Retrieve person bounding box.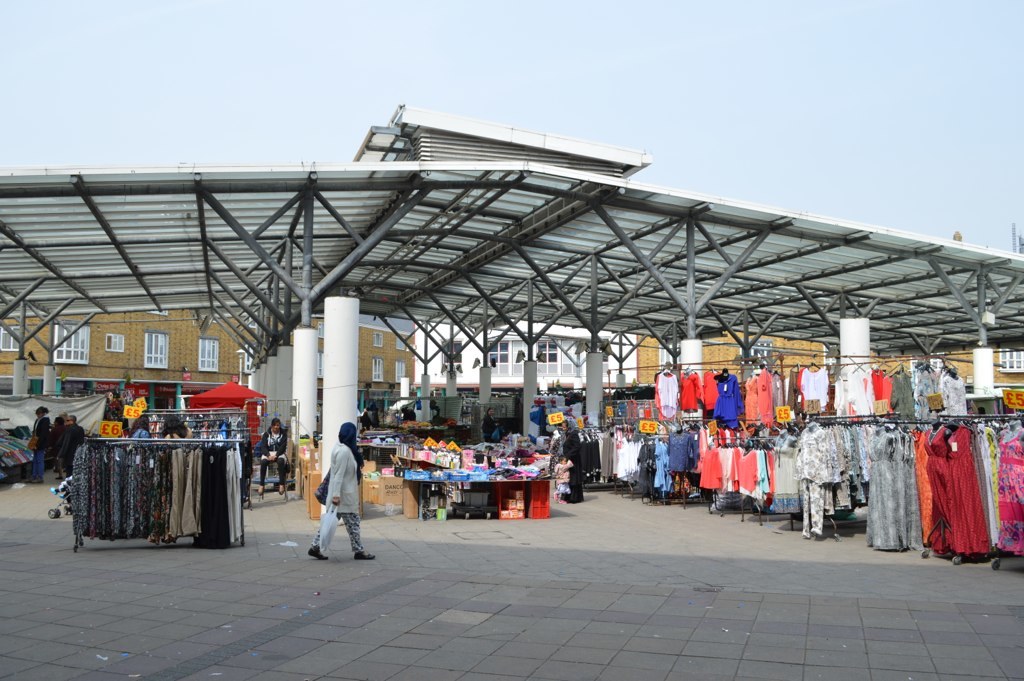
Bounding box: l=257, t=422, r=288, b=493.
